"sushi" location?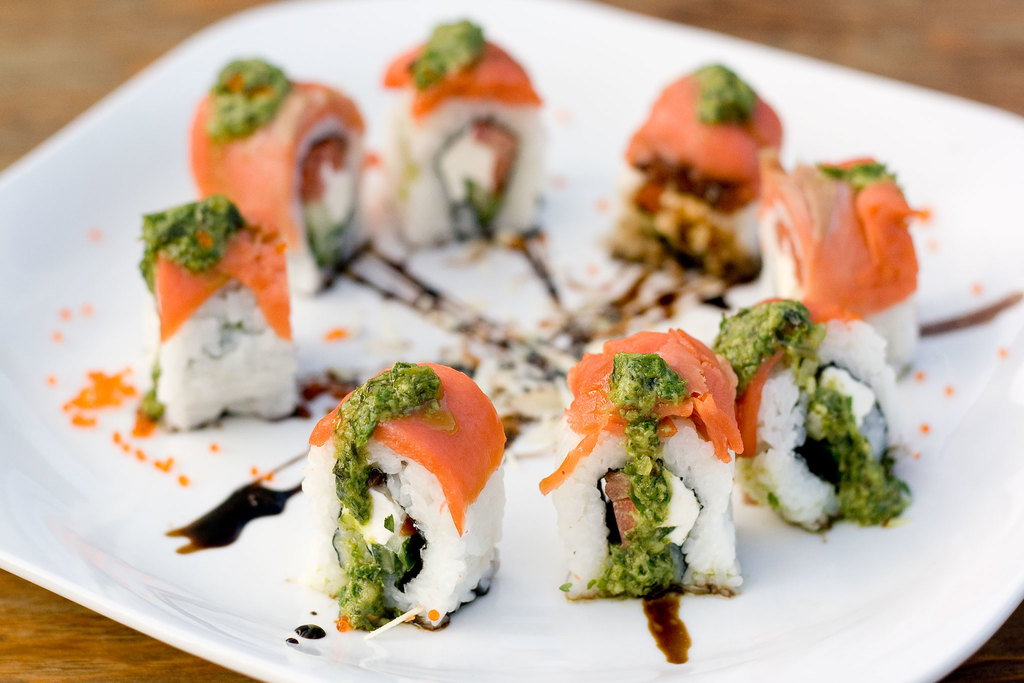
{"x1": 303, "y1": 364, "x2": 502, "y2": 636}
